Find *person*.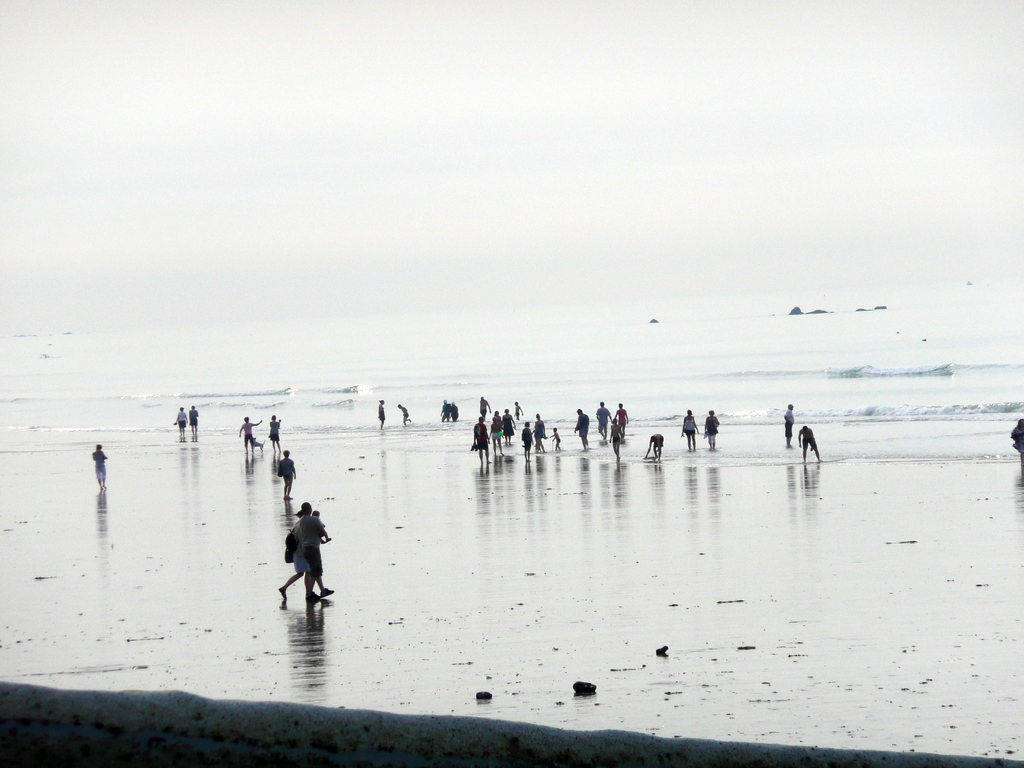
rect(270, 416, 282, 452).
